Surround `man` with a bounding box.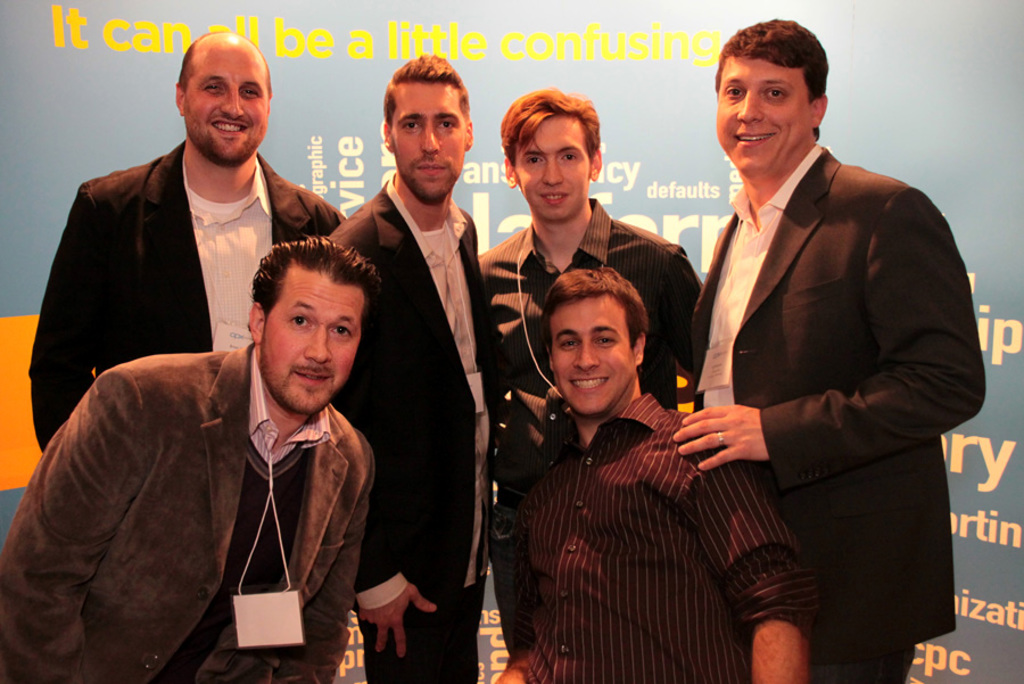
Rect(501, 272, 819, 683).
